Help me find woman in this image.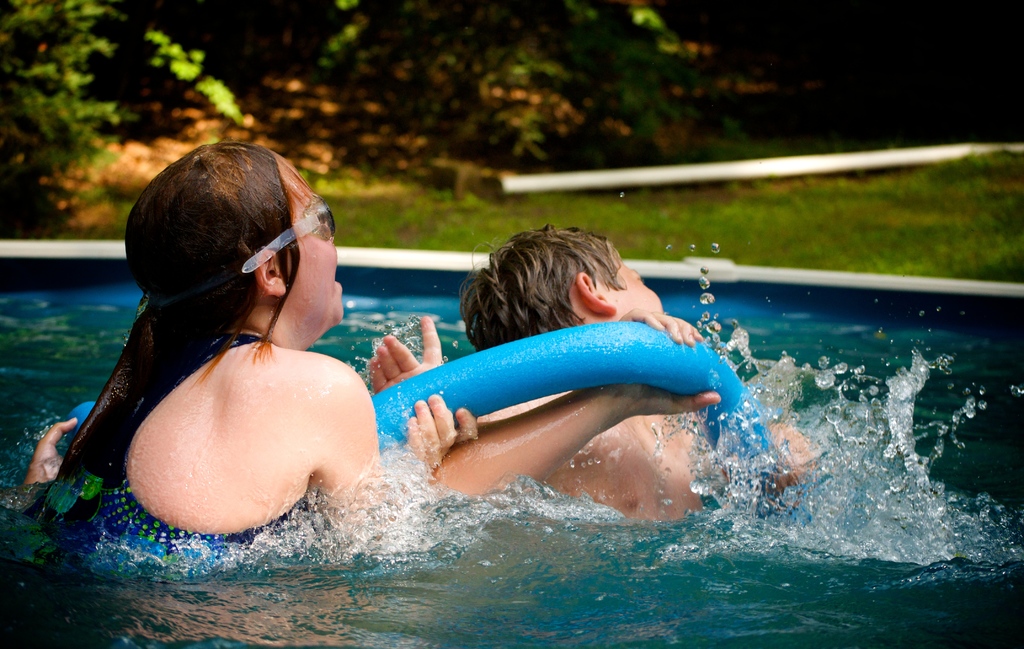
Found it: (46, 151, 397, 569).
